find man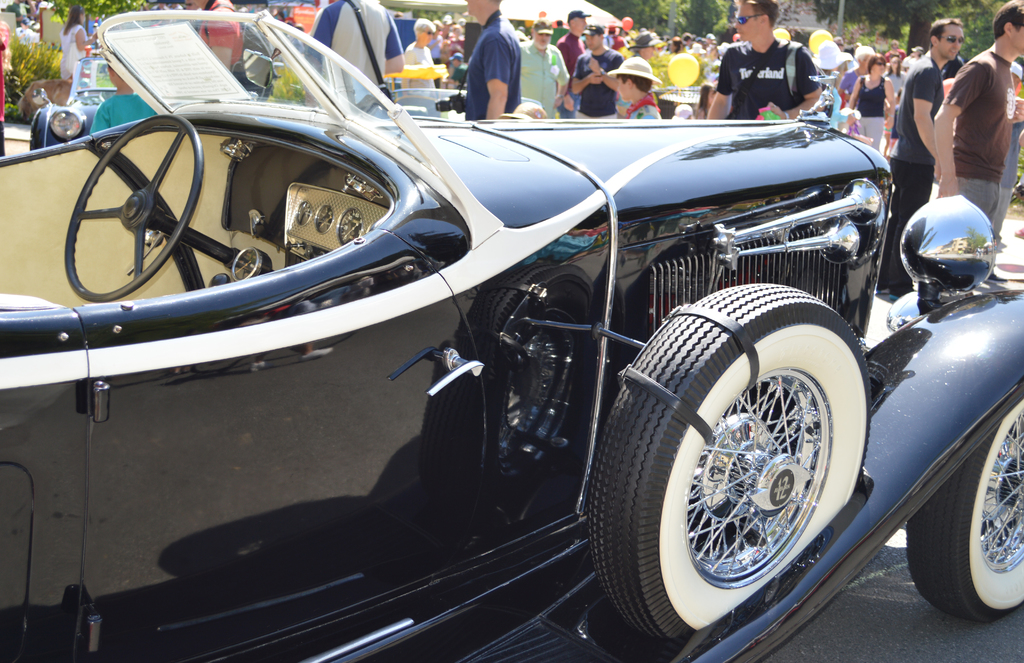
{"x1": 308, "y1": 0, "x2": 403, "y2": 123}
